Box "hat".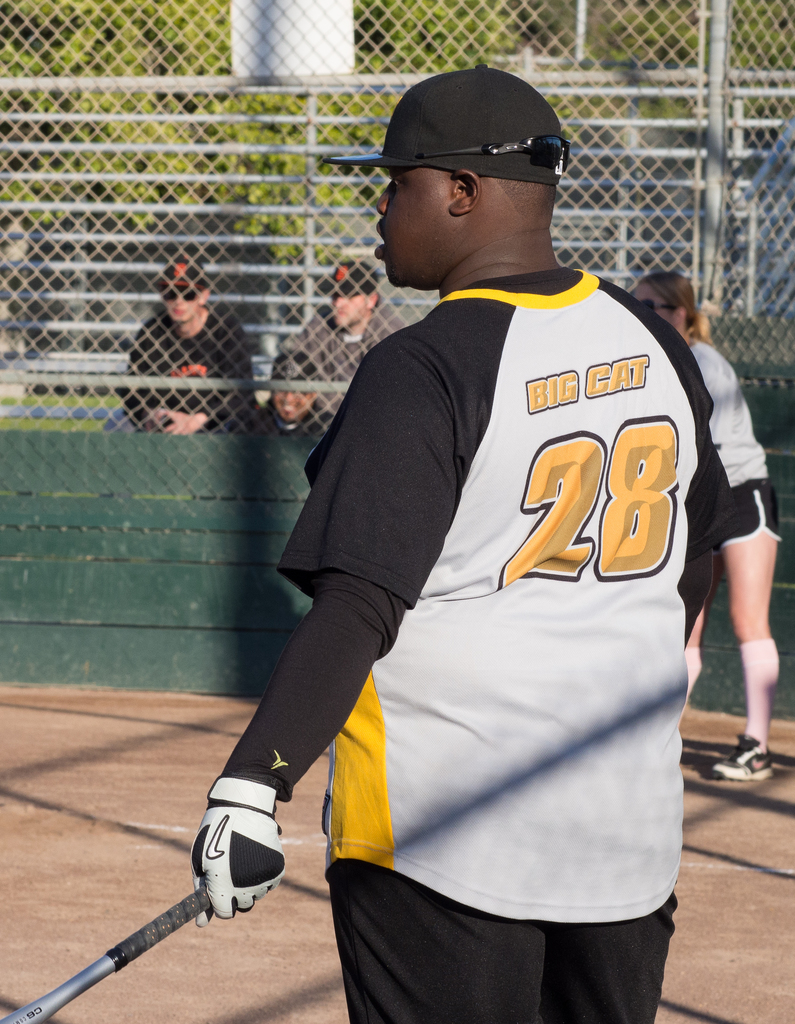
(left=323, top=258, right=378, bottom=296).
